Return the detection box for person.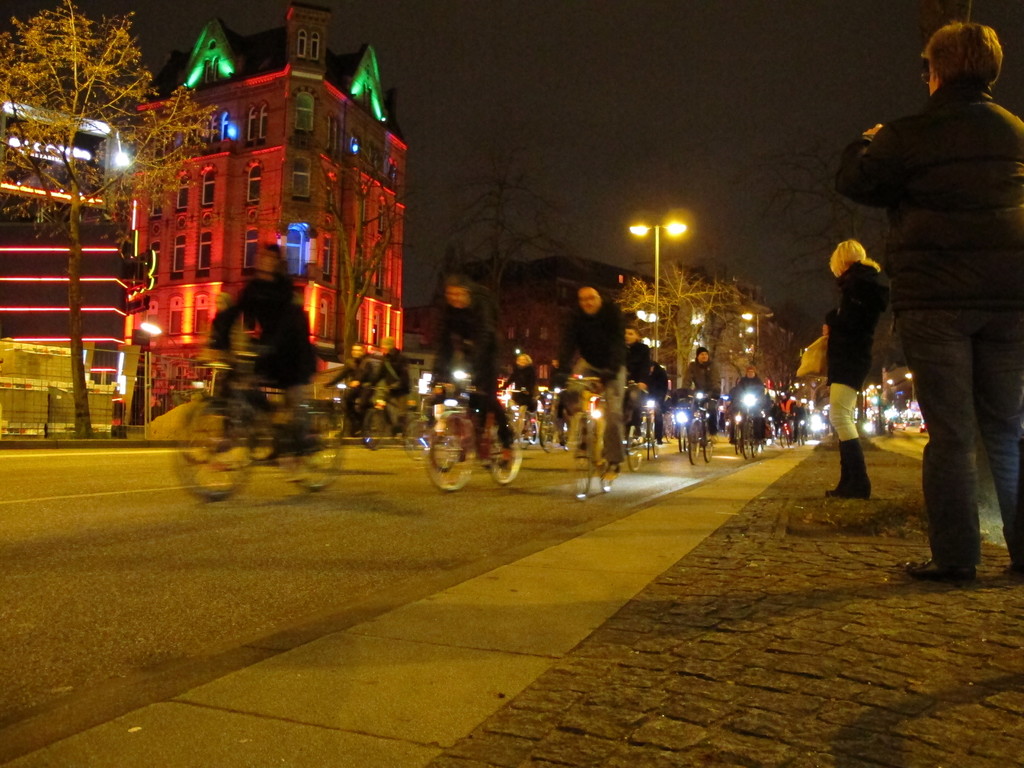
rect(817, 235, 891, 500).
